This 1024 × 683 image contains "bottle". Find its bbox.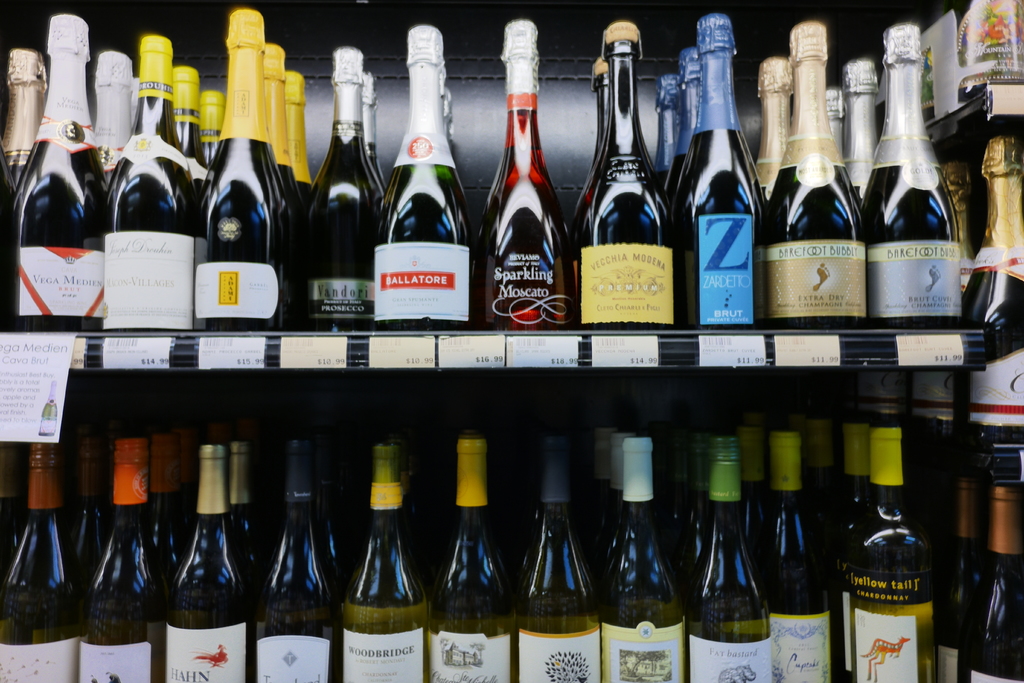
box=[294, 78, 326, 227].
